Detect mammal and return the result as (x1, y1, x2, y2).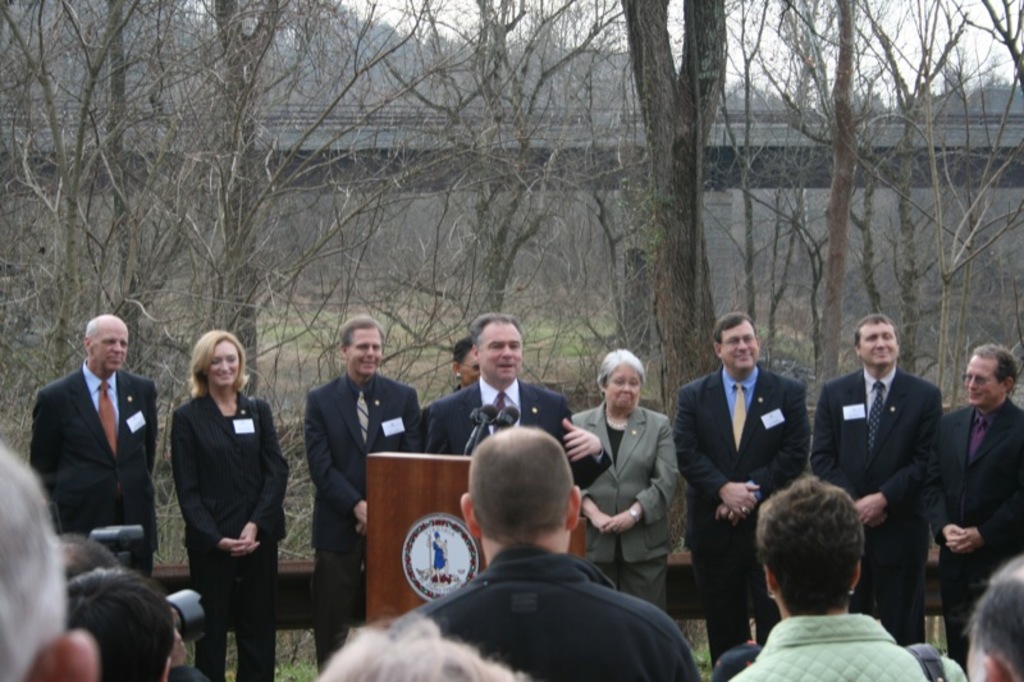
(579, 348, 685, 614).
